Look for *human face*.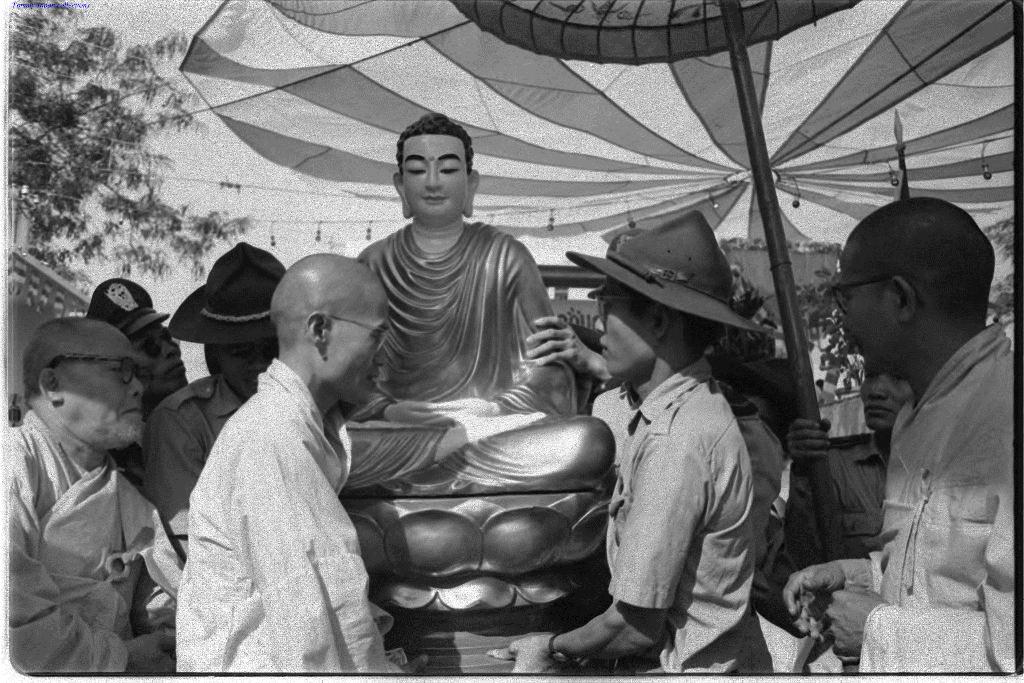
Found: Rect(835, 261, 894, 370).
